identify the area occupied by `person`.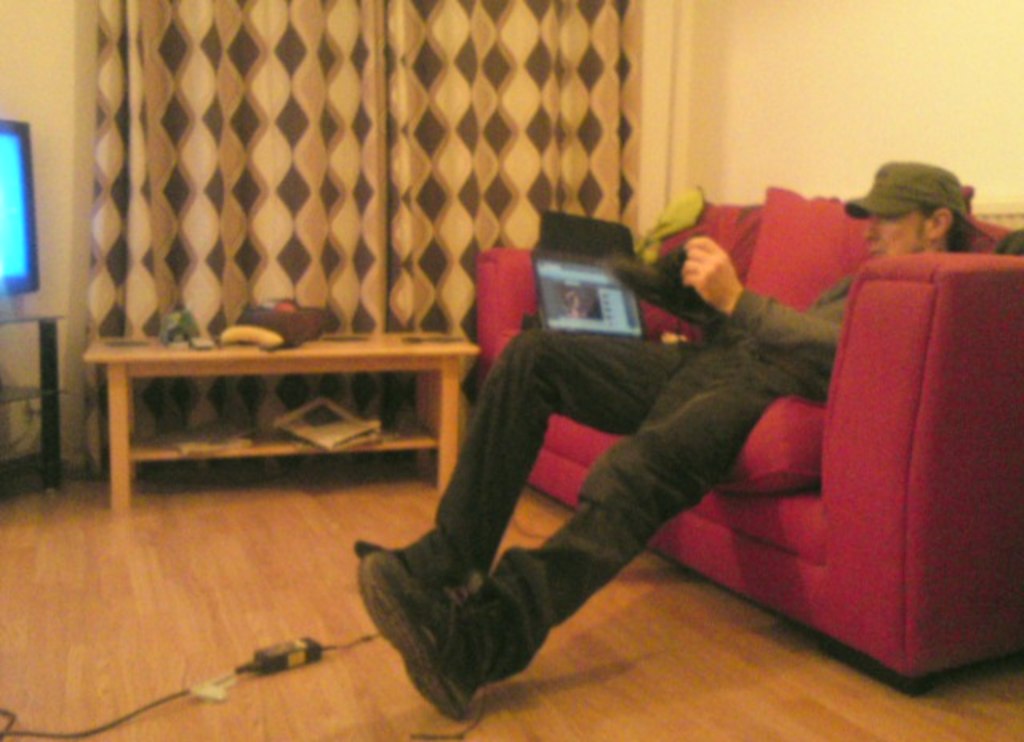
Area: crop(381, 181, 925, 688).
